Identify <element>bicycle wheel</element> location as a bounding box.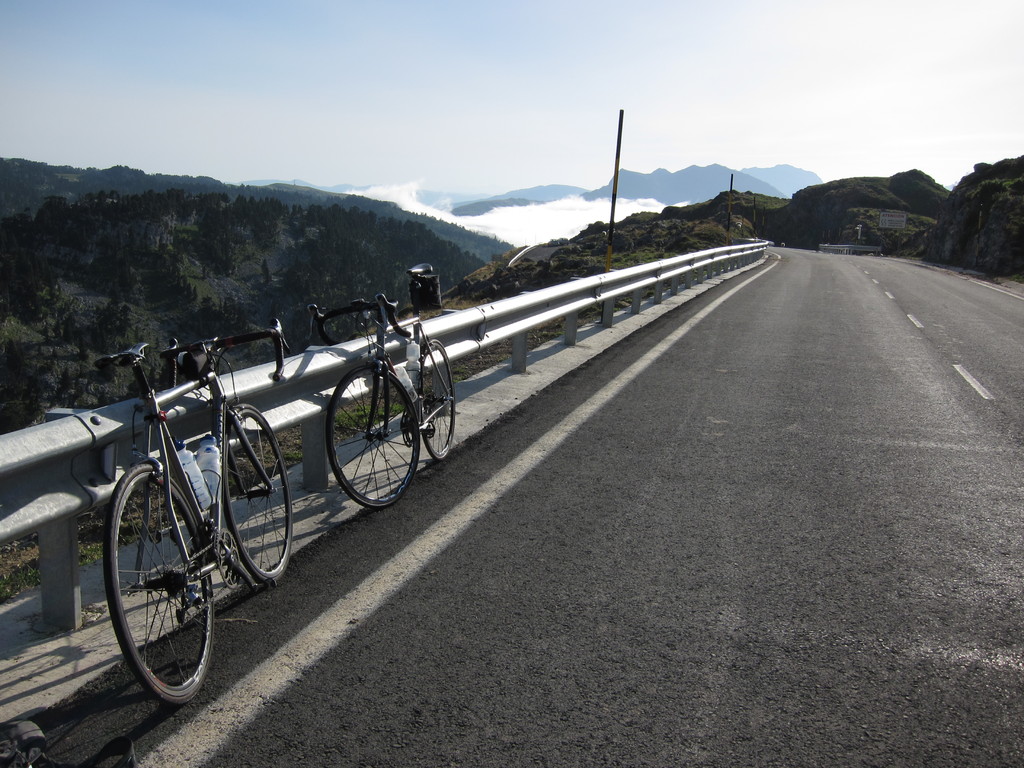
97,457,222,717.
